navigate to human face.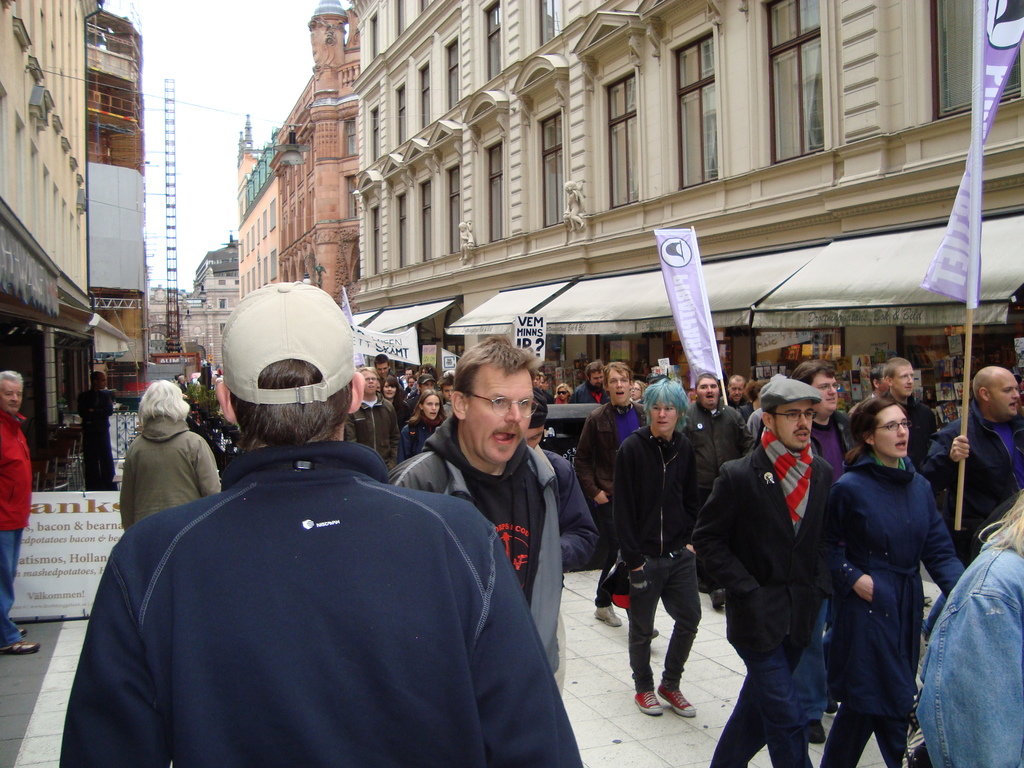
Navigation target: (383, 380, 397, 402).
